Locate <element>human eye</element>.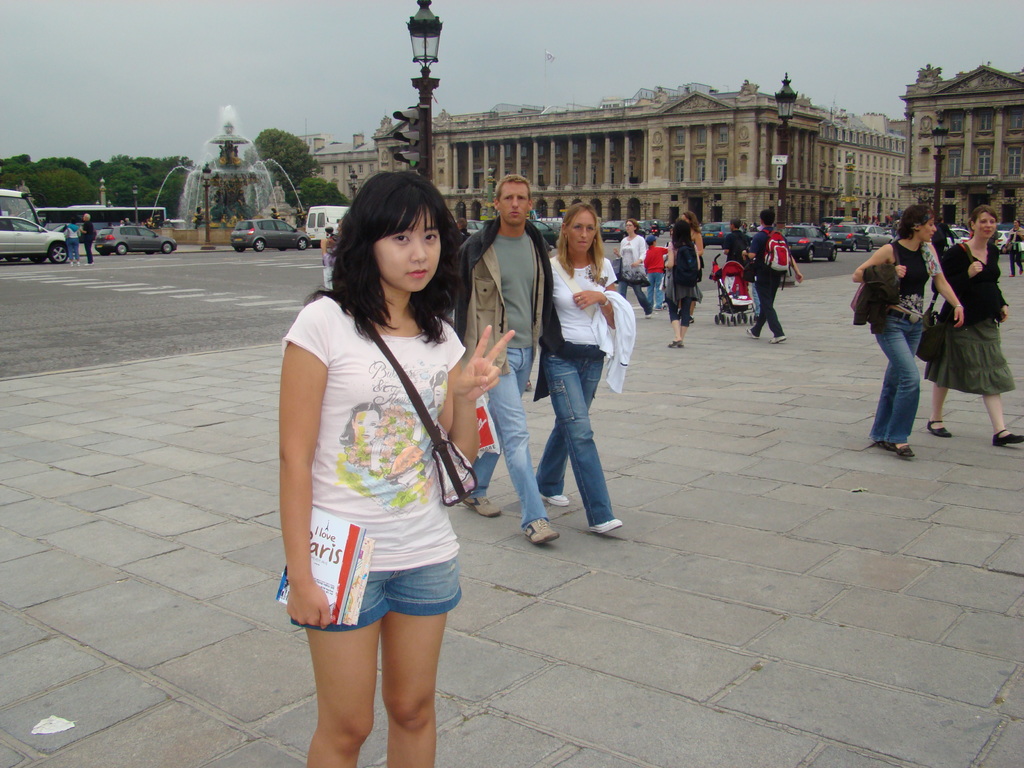
Bounding box: bbox(587, 227, 593, 230).
